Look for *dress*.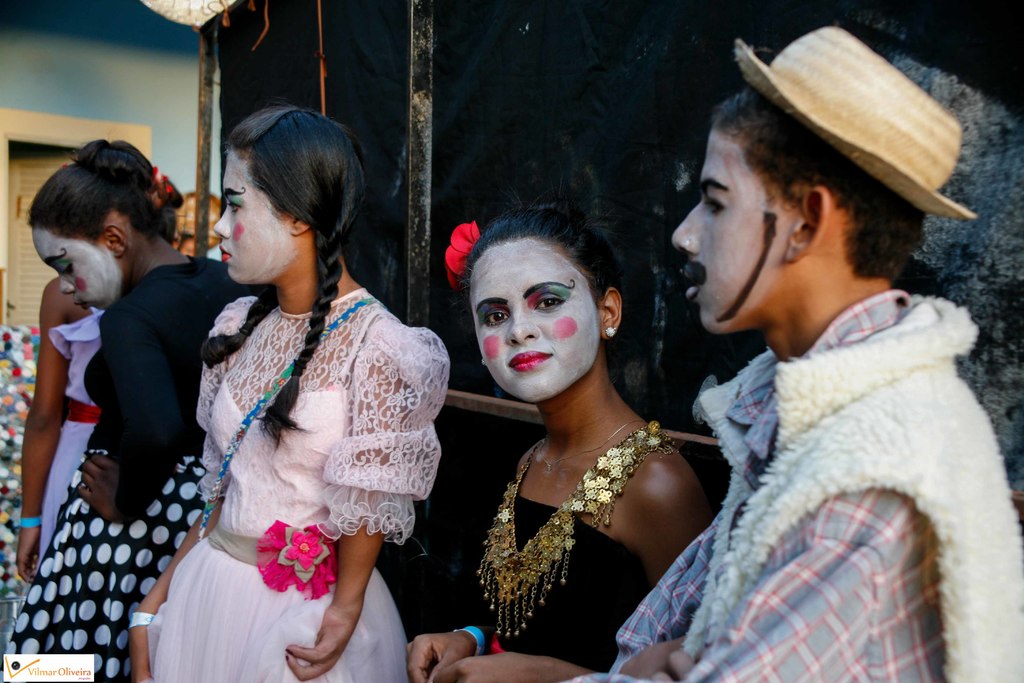
Found: <box>134,284,452,682</box>.
